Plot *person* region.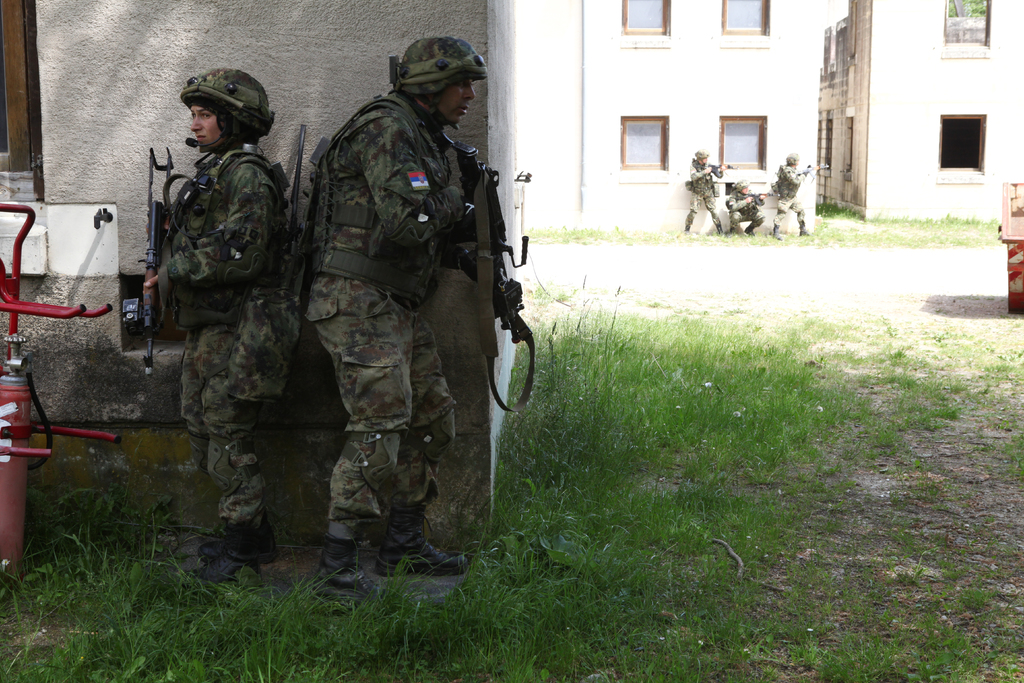
Plotted at (left=141, top=68, right=304, bottom=588).
